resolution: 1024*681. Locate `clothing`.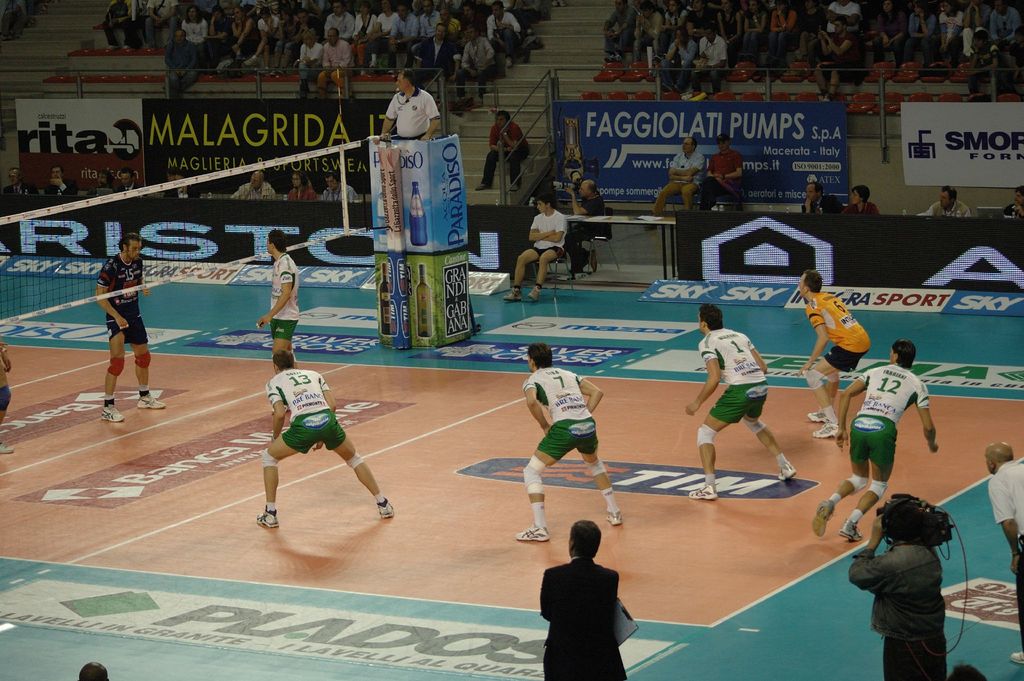
BBox(710, 149, 748, 209).
